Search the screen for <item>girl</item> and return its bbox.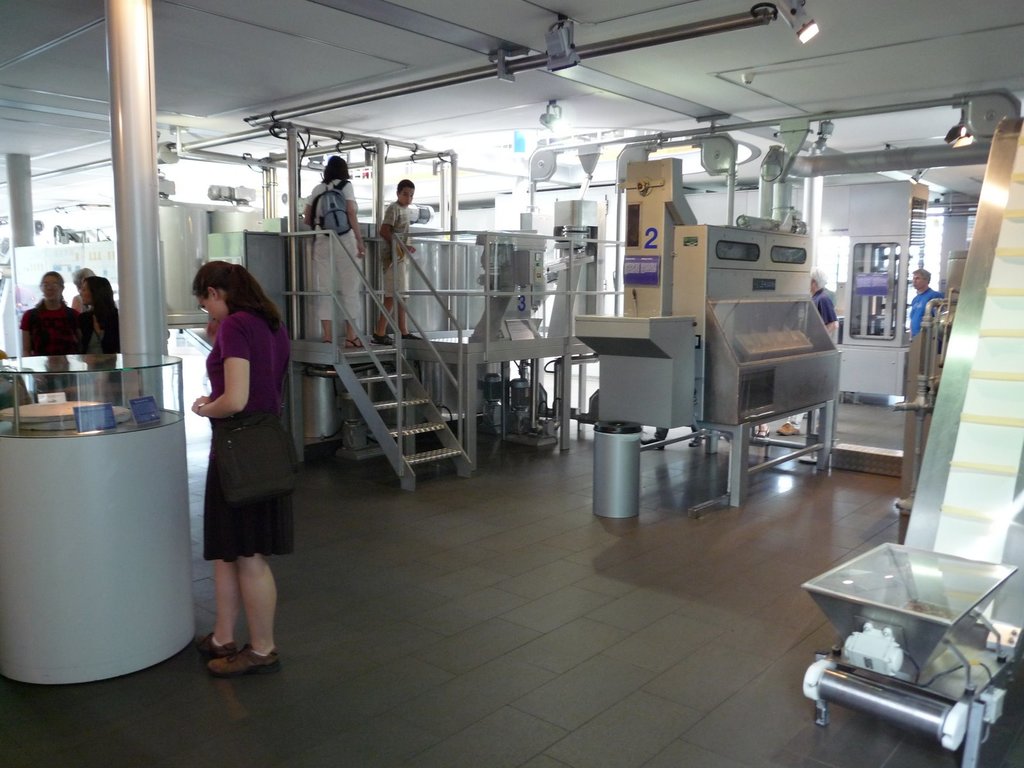
Found: (15,267,83,402).
